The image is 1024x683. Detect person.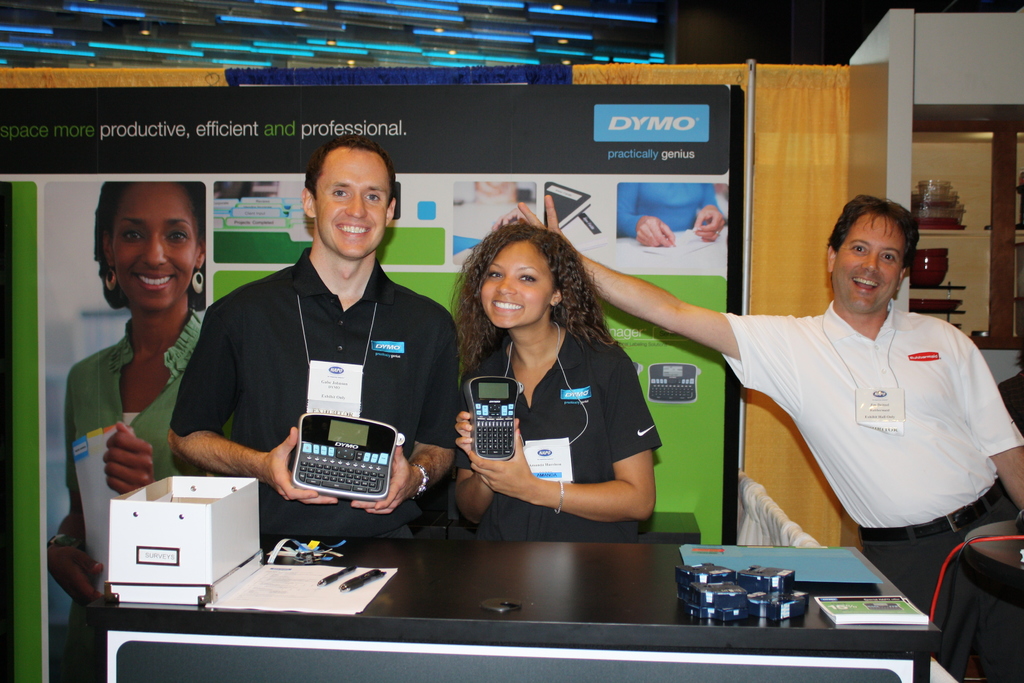
Detection: <bbox>451, 218, 666, 539</bbox>.
